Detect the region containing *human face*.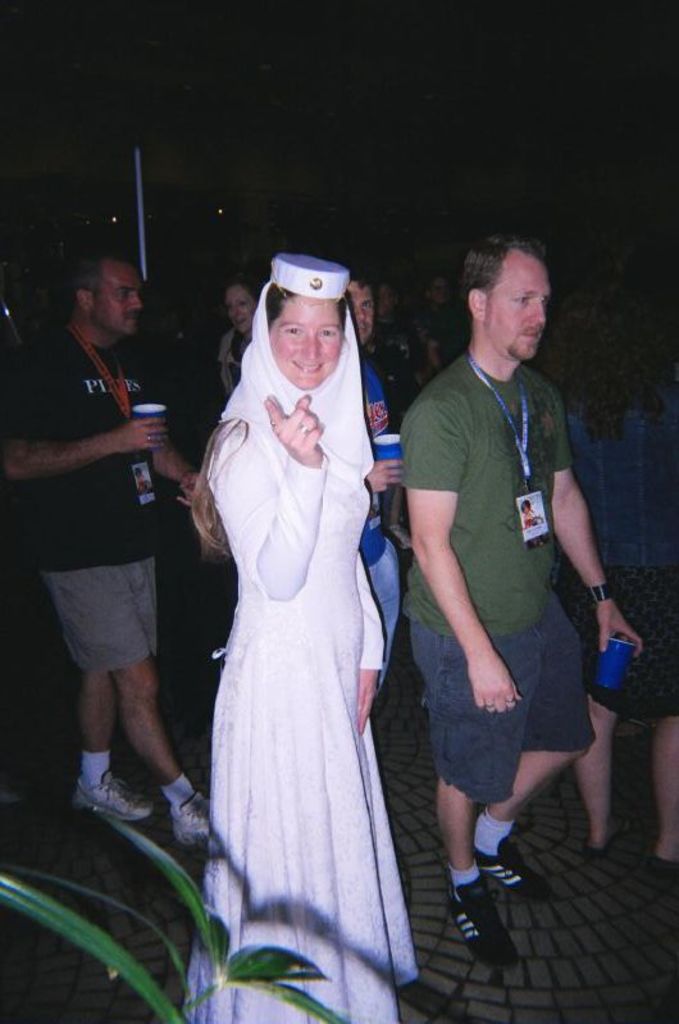
box=[96, 256, 150, 333].
